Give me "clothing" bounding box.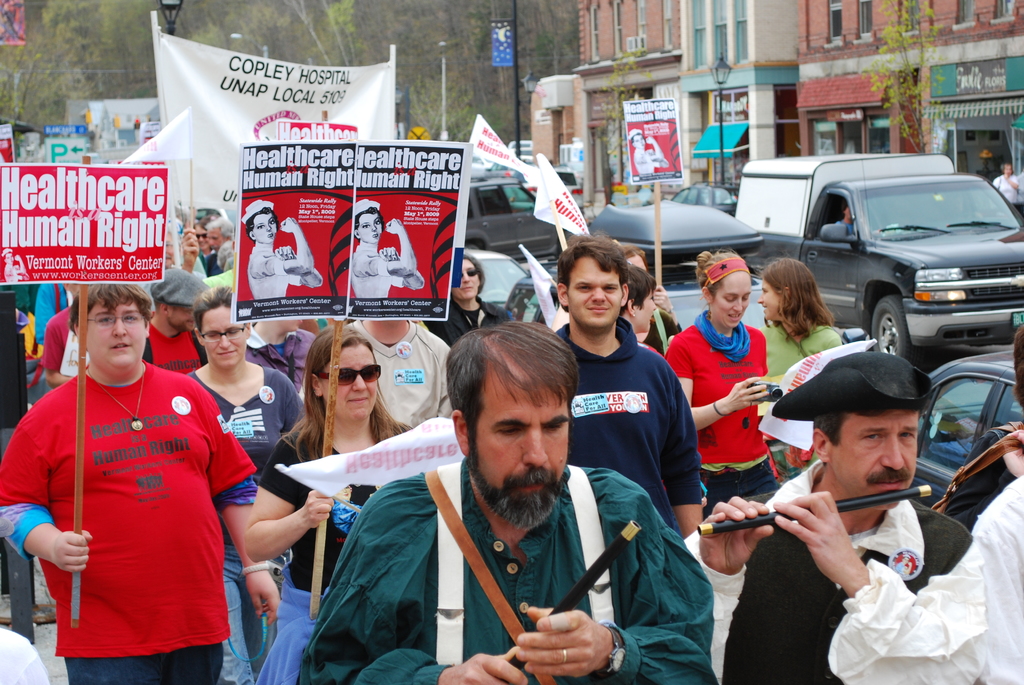
0 361 262 684.
